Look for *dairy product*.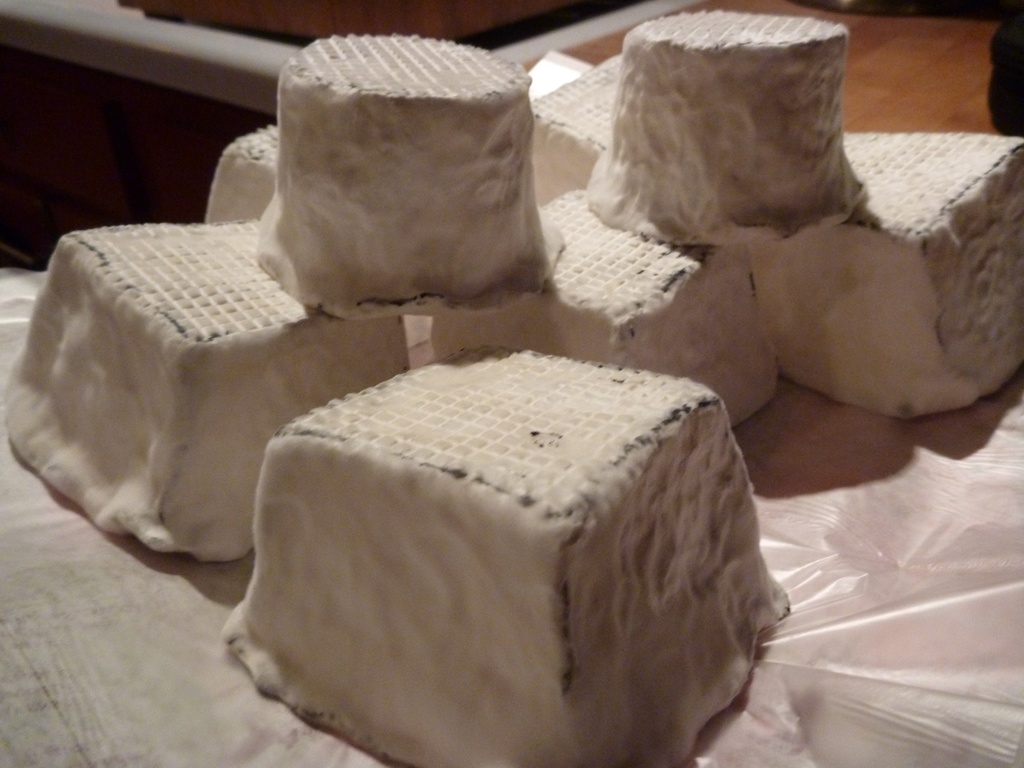
Found: rect(216, 137, 293, 245).
